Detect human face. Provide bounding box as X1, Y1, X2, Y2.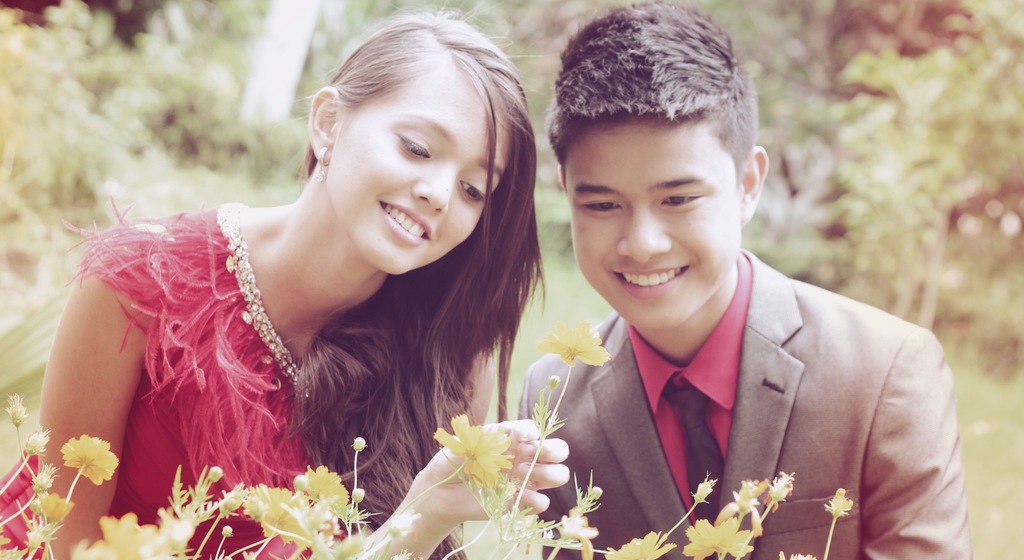
326, 65, 508, 275.
